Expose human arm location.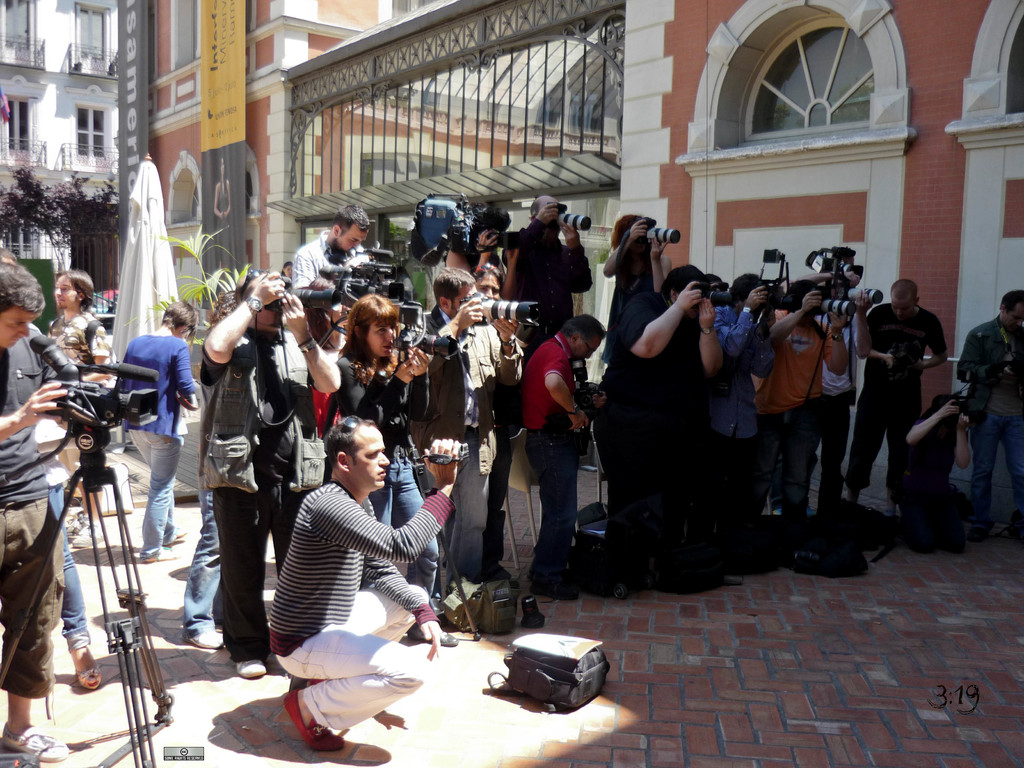
Exposed at left=909, top=319, right=955, bottom=376.
